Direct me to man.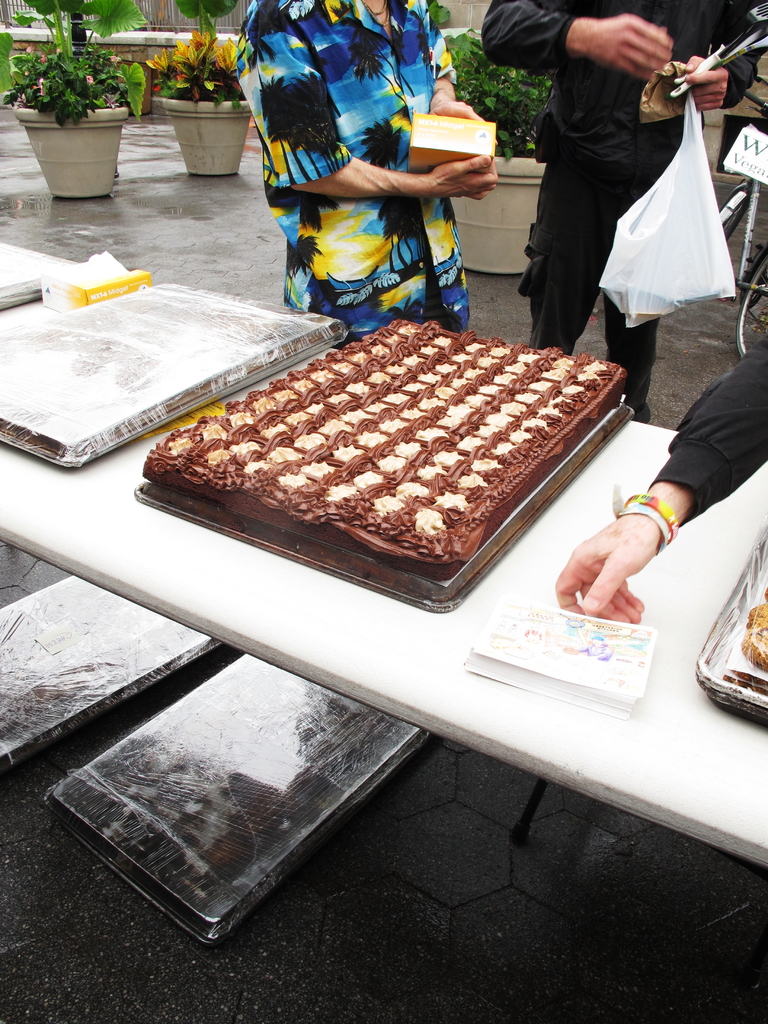
Direction: (left=470, top=0, right=767, bottom=417).
